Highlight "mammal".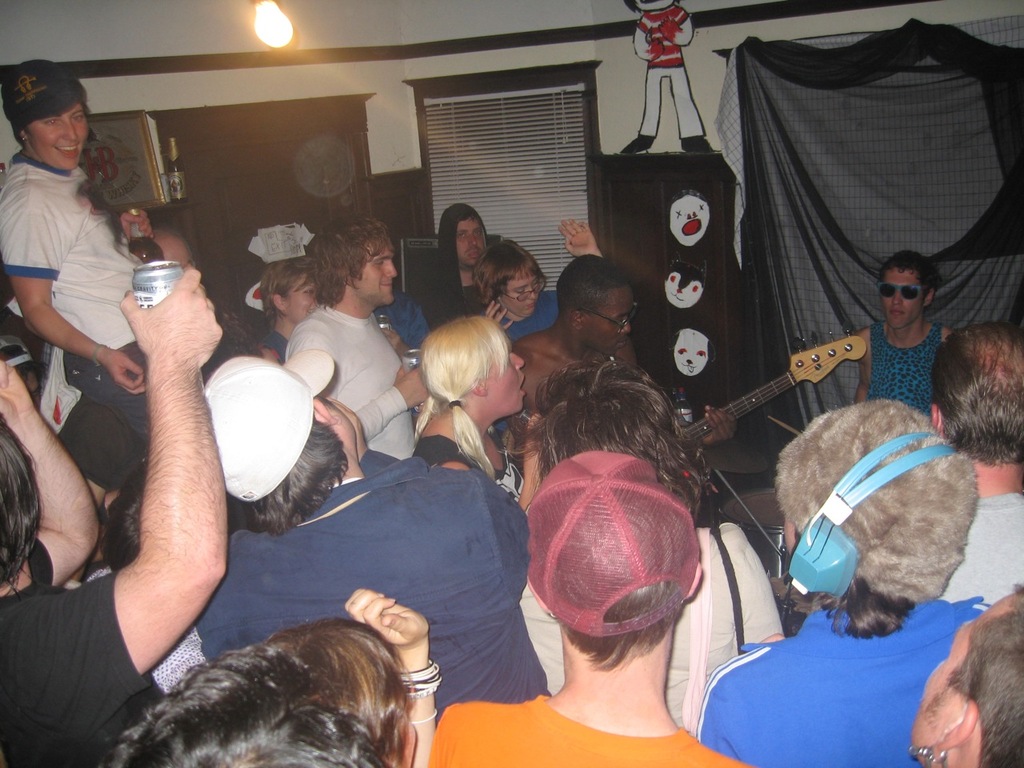
Highlighted region: (910, 577, 1023, 767).
